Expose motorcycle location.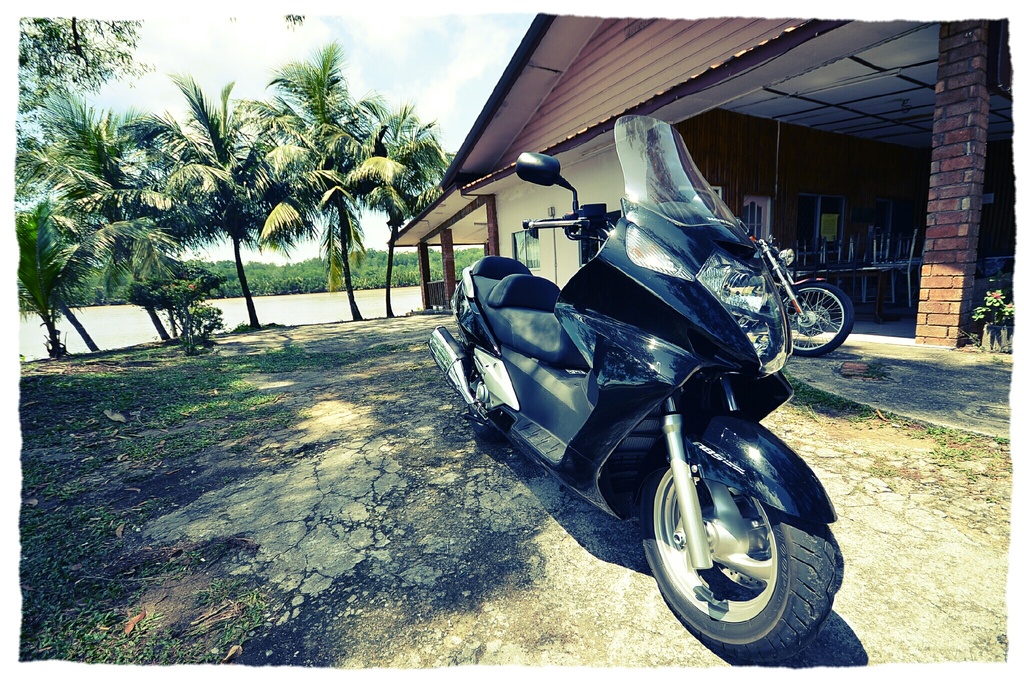
Exposed at <bbox>775, 230, 854, 359</bbox>.
